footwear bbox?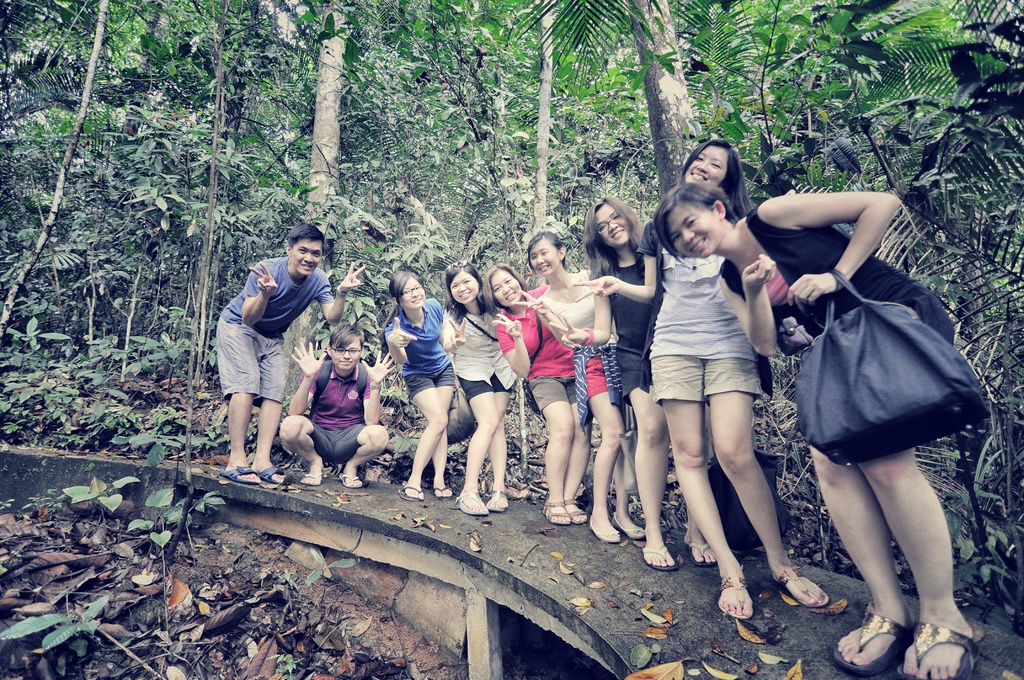
locate(263, 467, 289, 483)
